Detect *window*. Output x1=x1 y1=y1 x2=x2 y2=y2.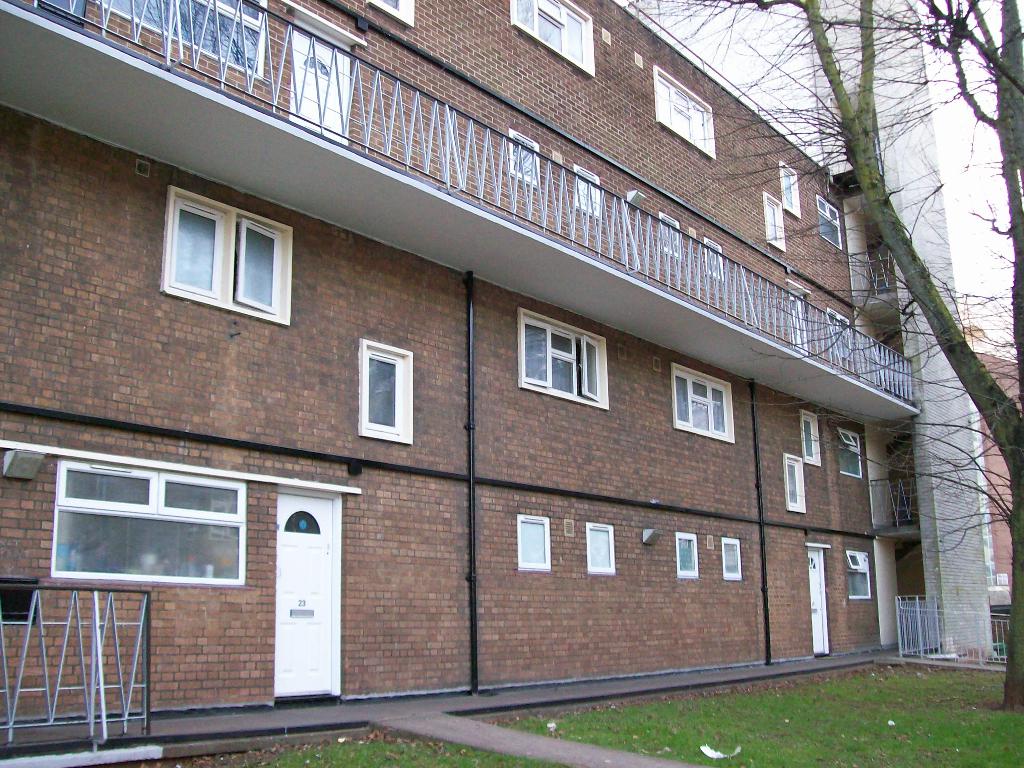
x1=639 y1=59 x2=719 y2=157.
